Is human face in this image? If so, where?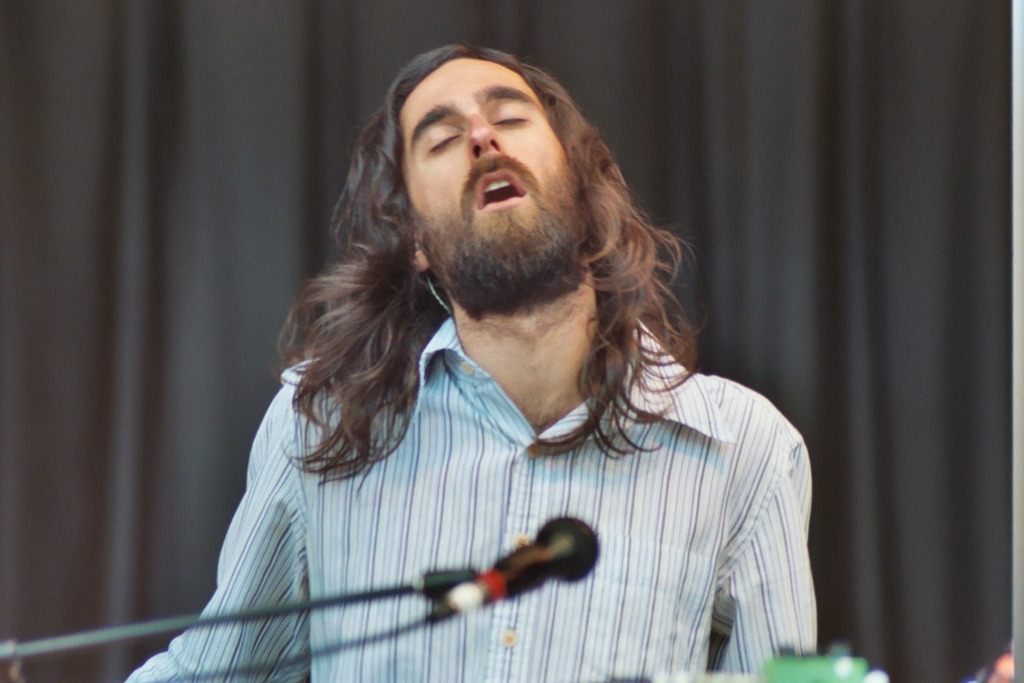
Yes, at [x1=403, y1=57, x2=591, y2=305].
